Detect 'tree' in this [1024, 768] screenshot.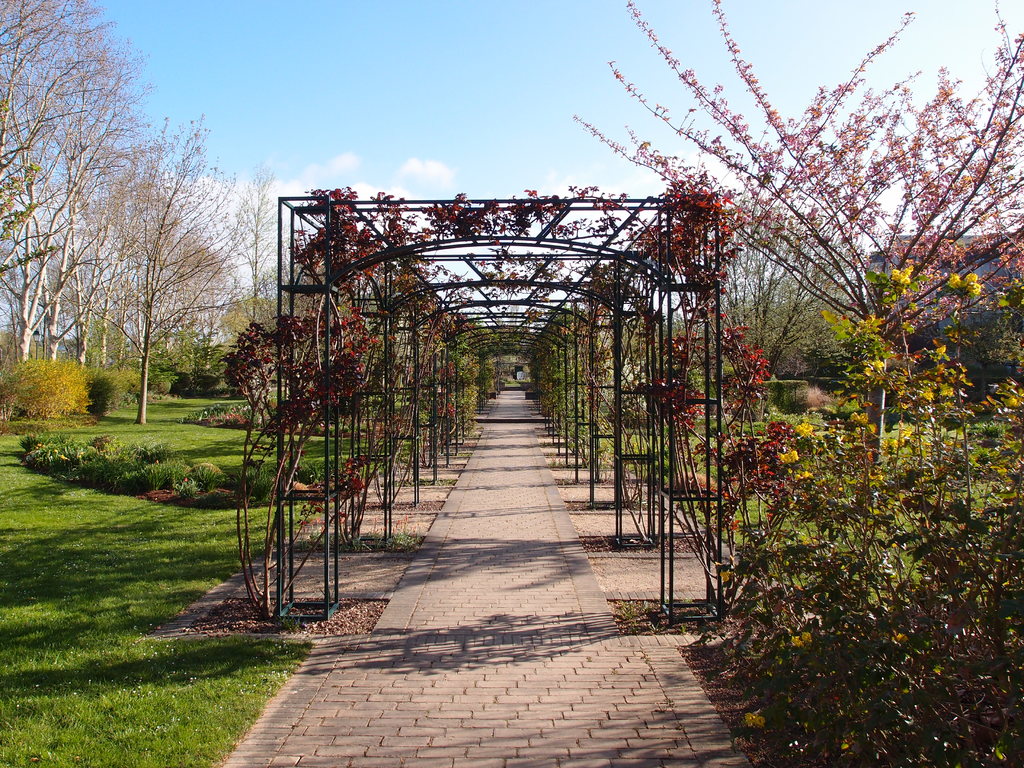
Detection: <box>568,0,1023,465</box>.
